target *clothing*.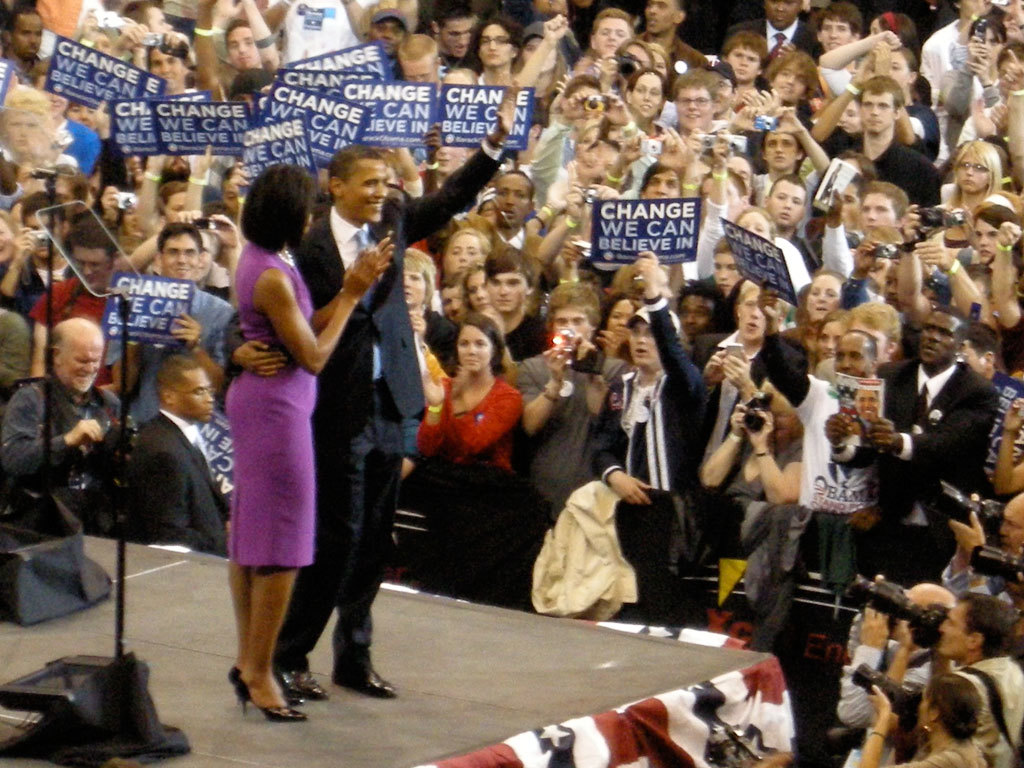
Target region: box(411, 368, 520, 552).
